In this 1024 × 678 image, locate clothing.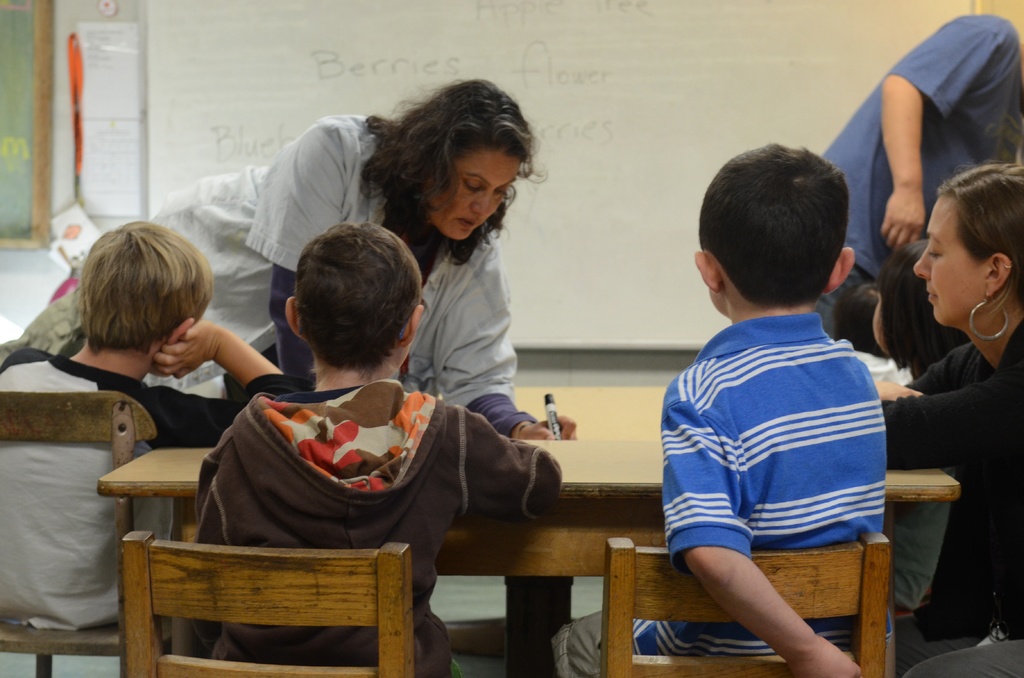
Bounding box: 0,77,540,441.
